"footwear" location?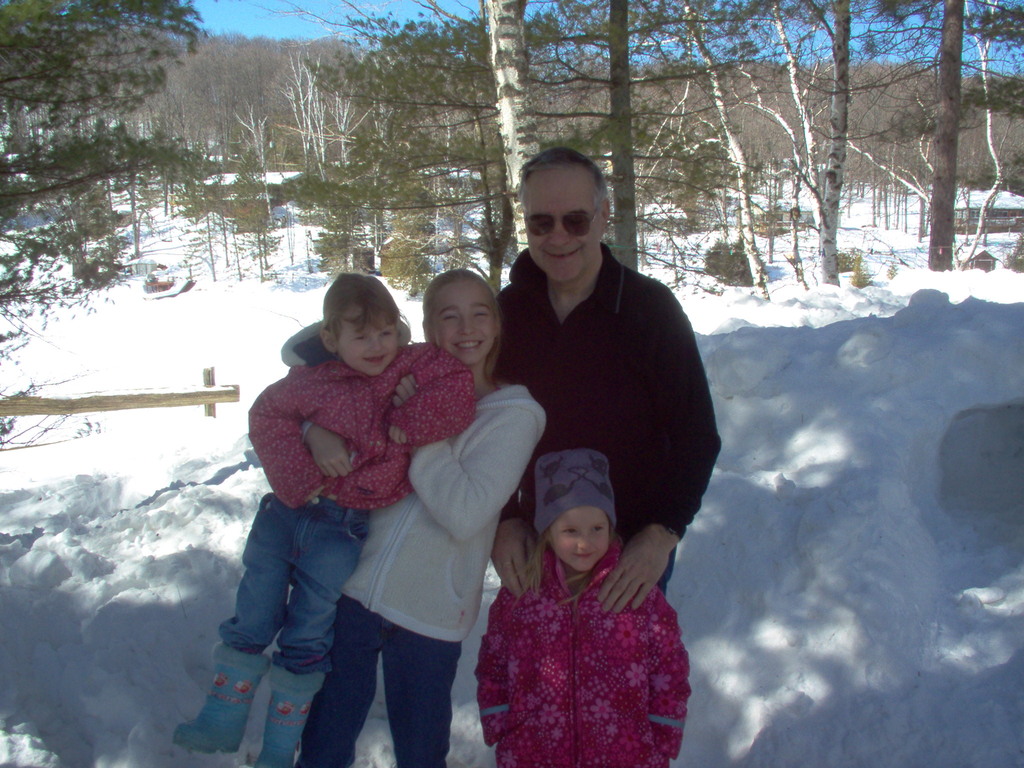
Rect(248, 648, 330, 767)
